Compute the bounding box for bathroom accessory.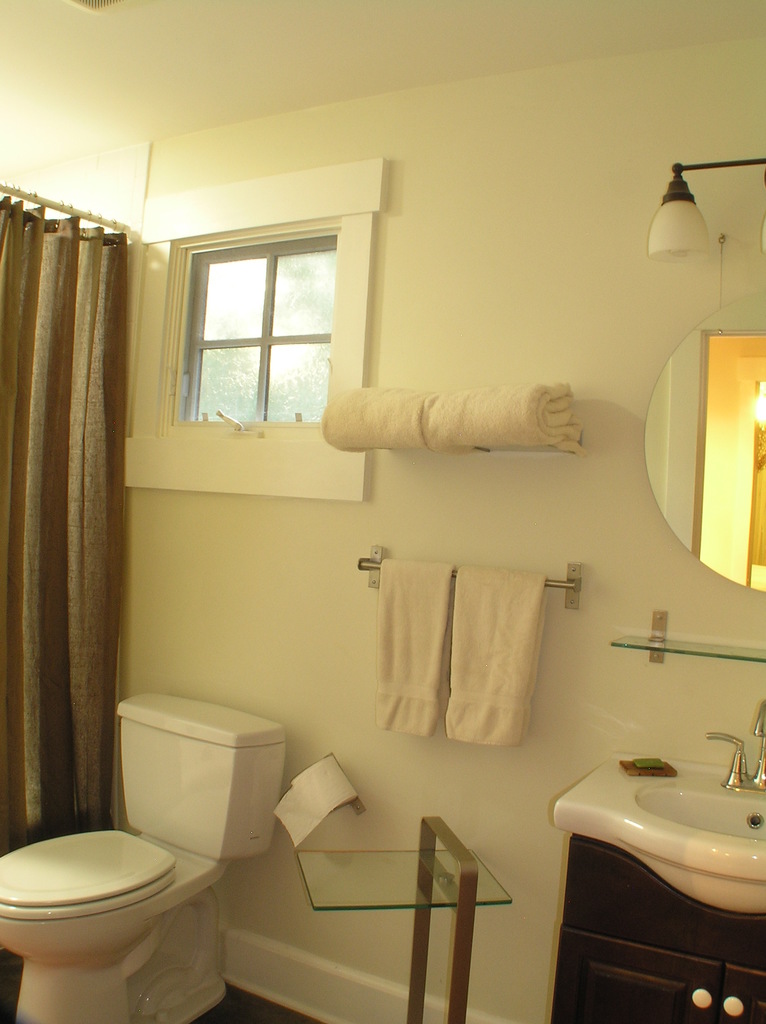
box(296, 850, 511, 909).
